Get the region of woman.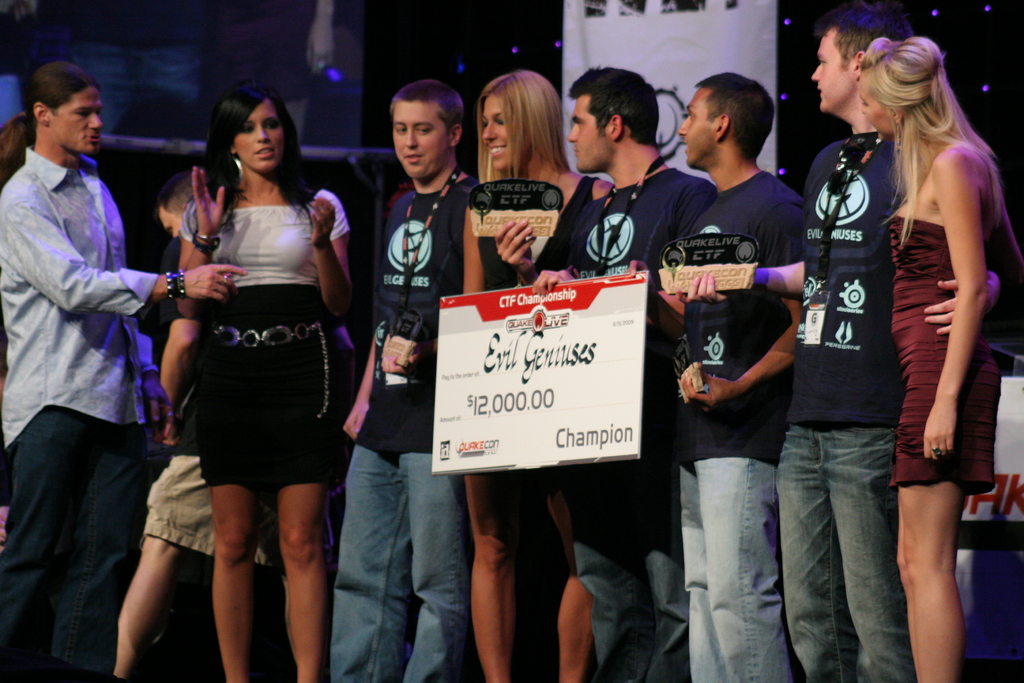
box=[855, 37, 1023, 682].
